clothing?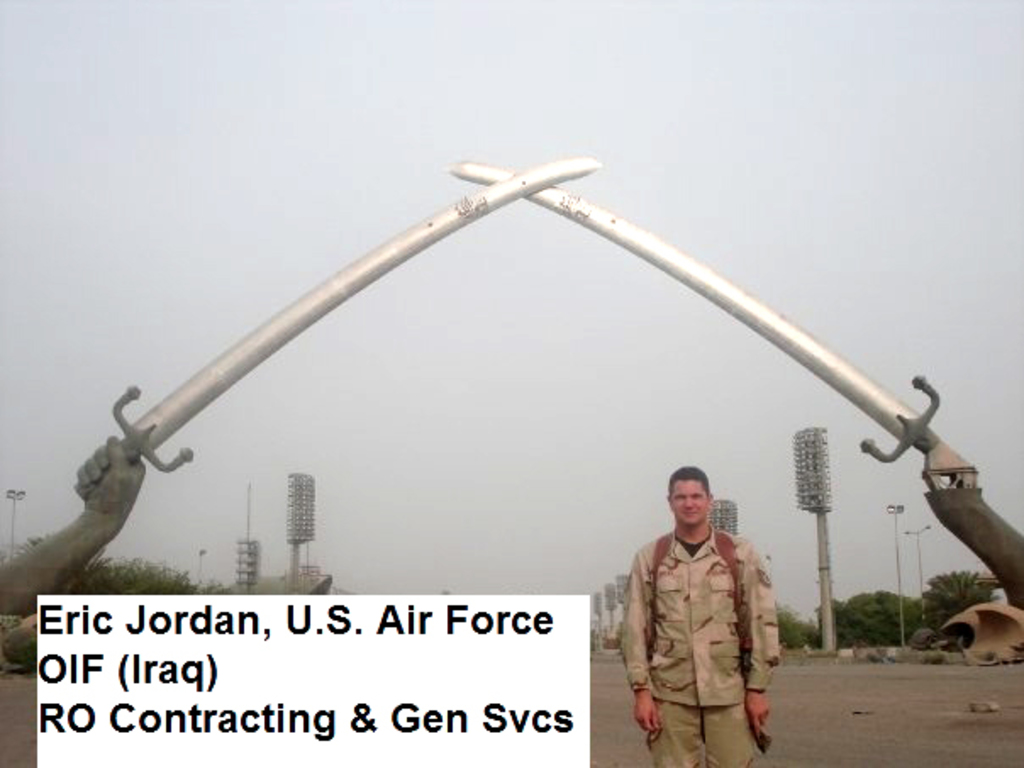
bbox(614, 493, 782, 758)
